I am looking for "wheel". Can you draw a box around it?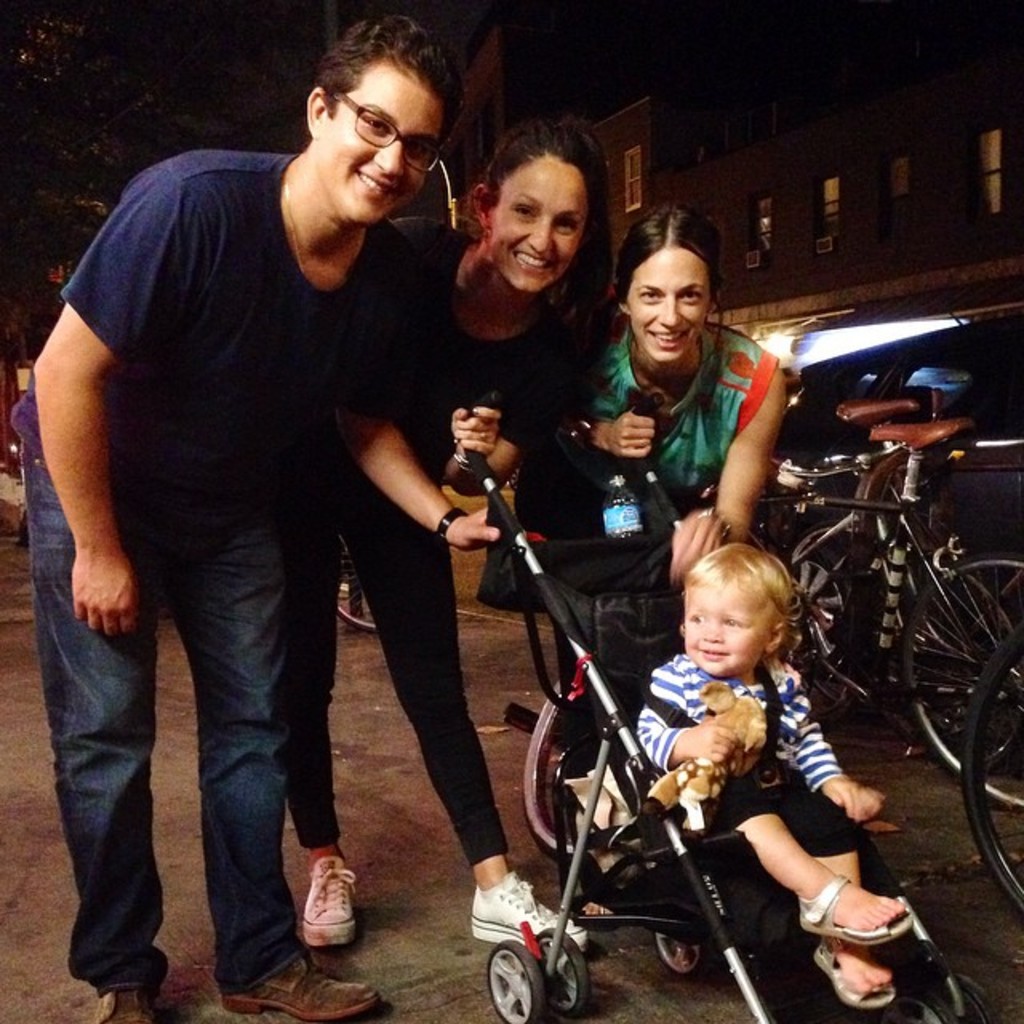
Sure, the bounding box is [x1=931, y1=971, x2=992, y2=1022].
